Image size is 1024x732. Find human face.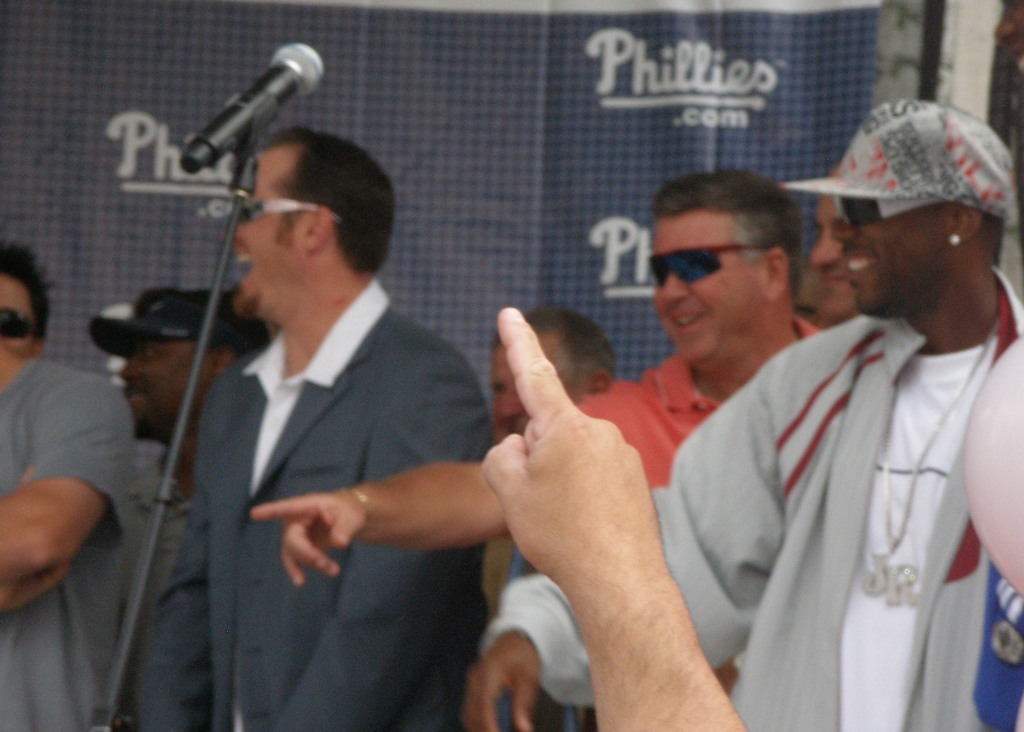
(left=0, top=281, right=37, bottom=357).
